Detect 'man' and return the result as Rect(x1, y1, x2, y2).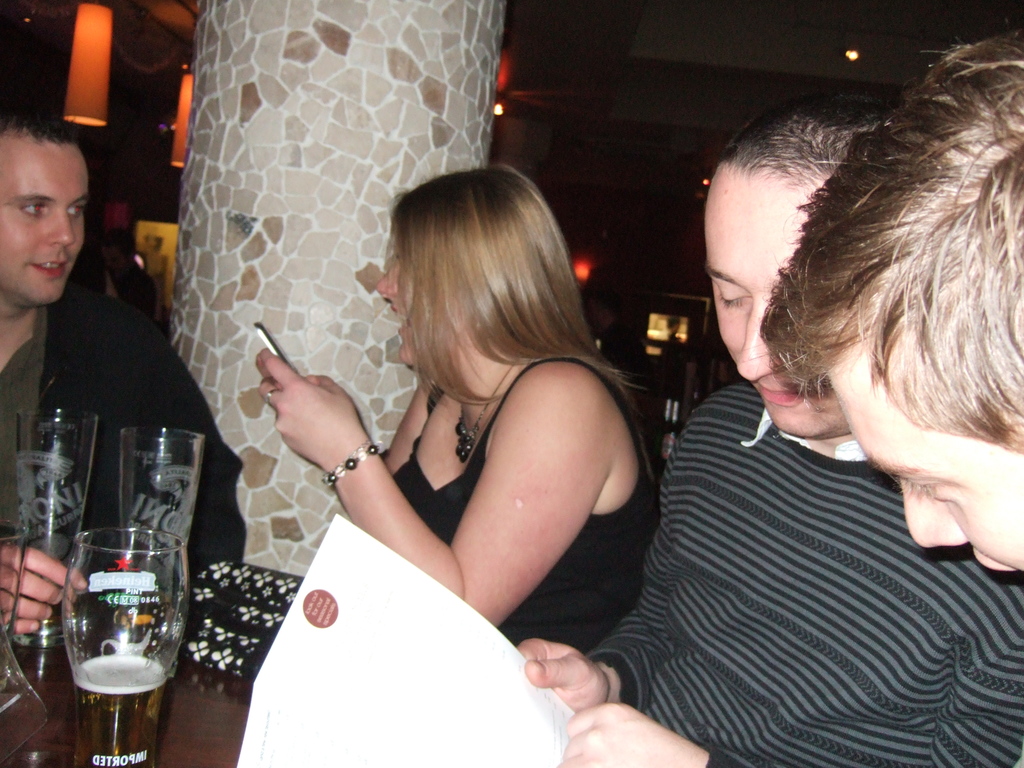
Rect(0, 112, 247, 632).
